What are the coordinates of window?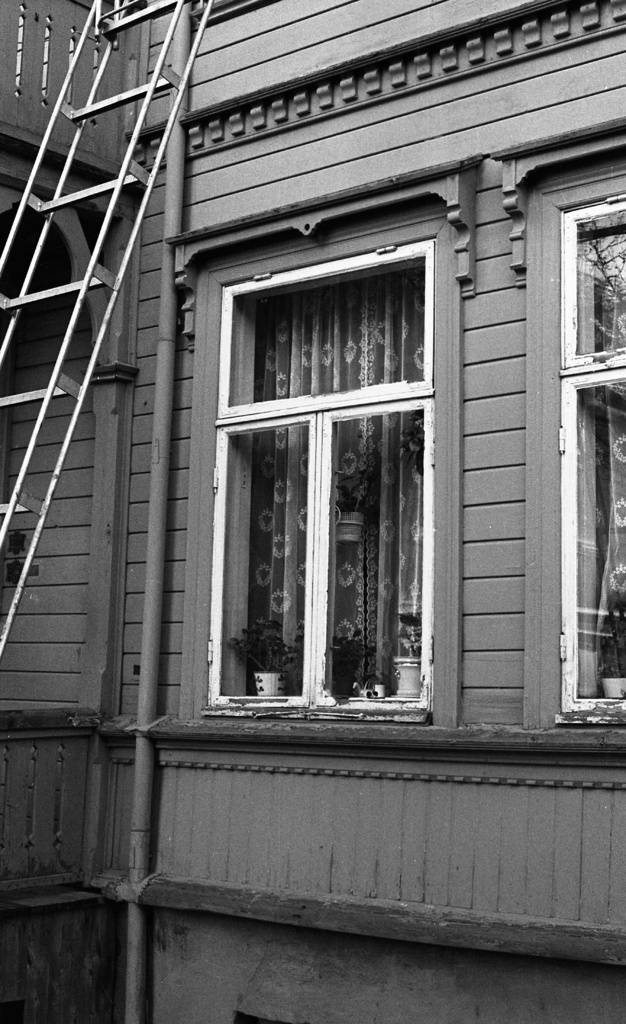
detection(182, 250, 466, 748).
